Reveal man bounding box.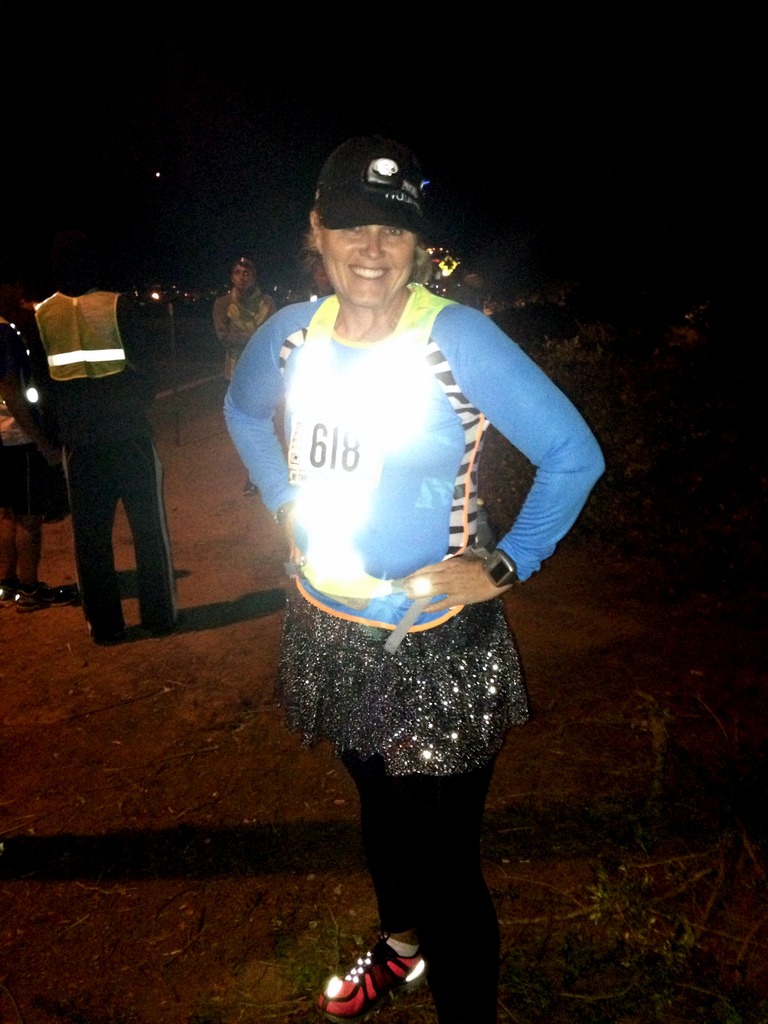
Revealed: [26, 241, 189, 661].
